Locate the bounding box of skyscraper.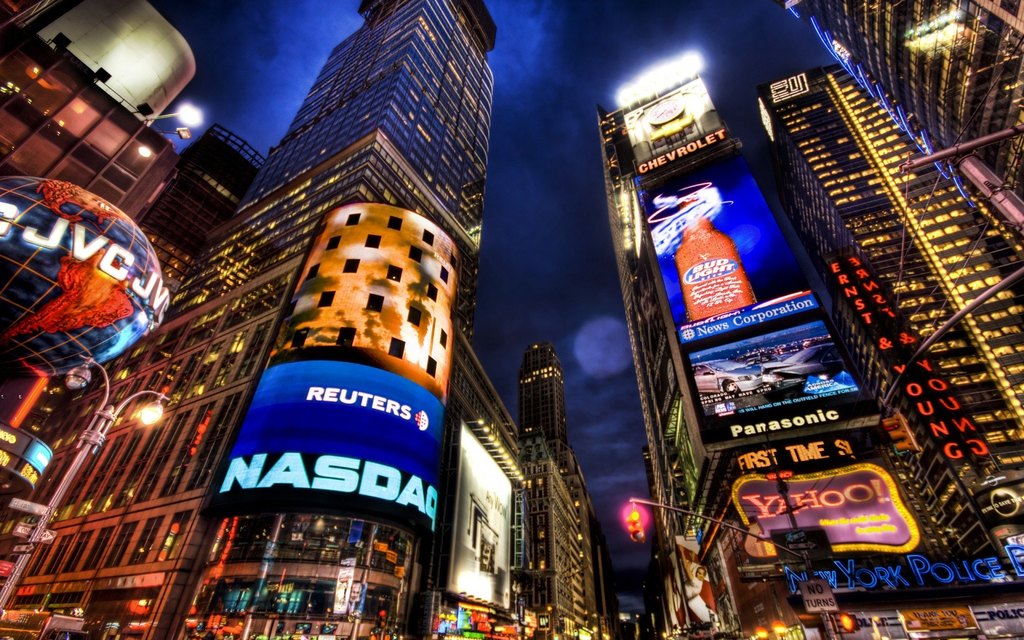
Bounding box: {"left": 757, "top": 60, "right": 1023, "bottom": 609}.
